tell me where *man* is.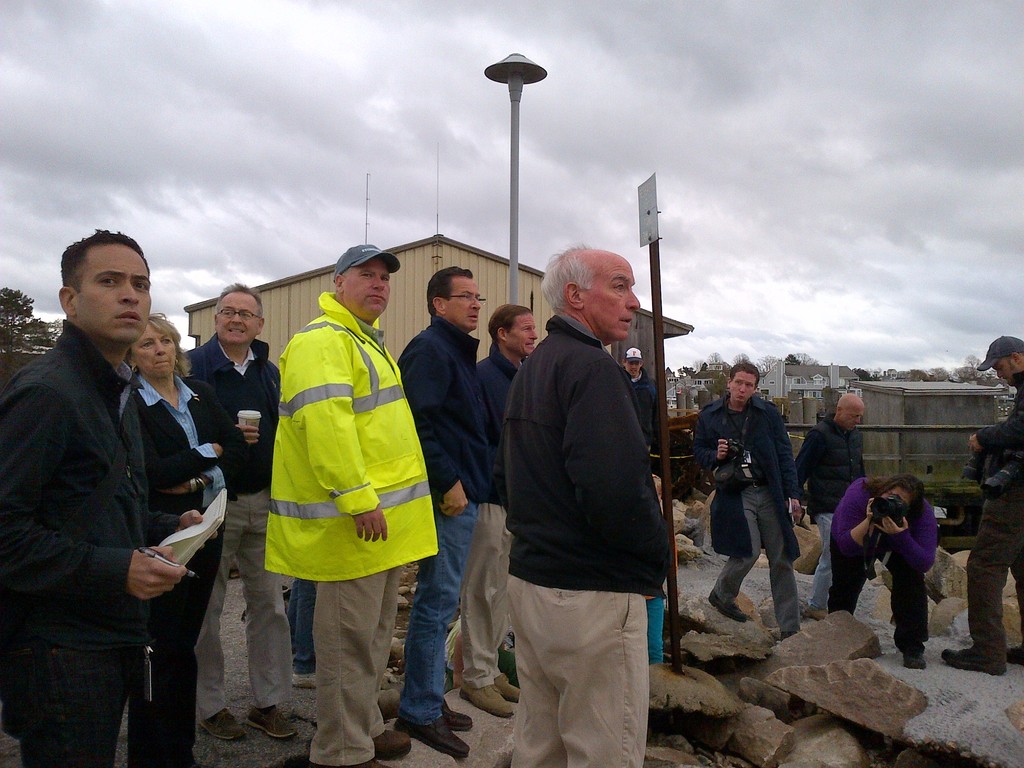
*man* is at box(793, 392, 867, 624).
